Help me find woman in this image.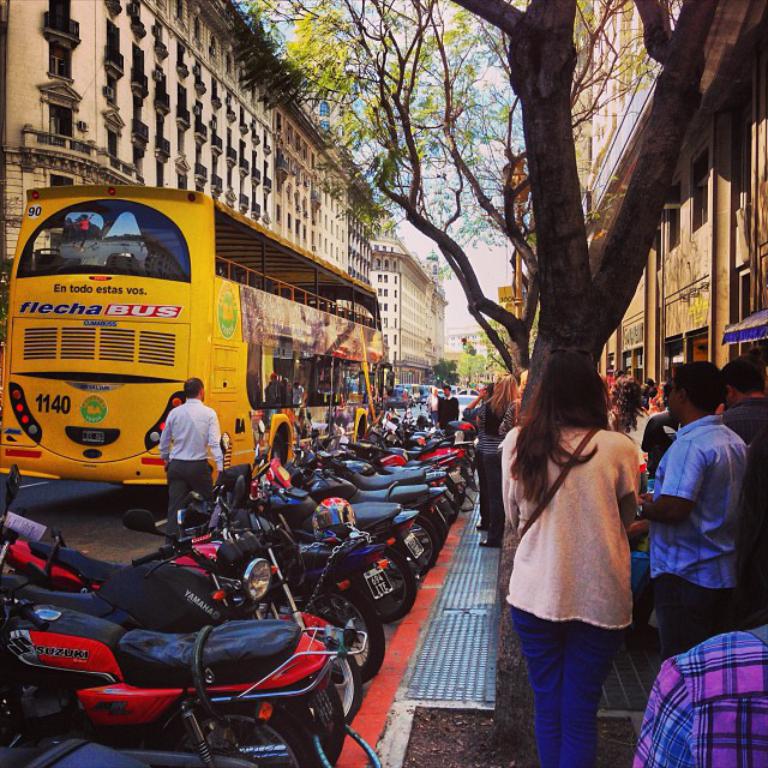
Found it: left=610, top=382, right=648, bottom=457.
